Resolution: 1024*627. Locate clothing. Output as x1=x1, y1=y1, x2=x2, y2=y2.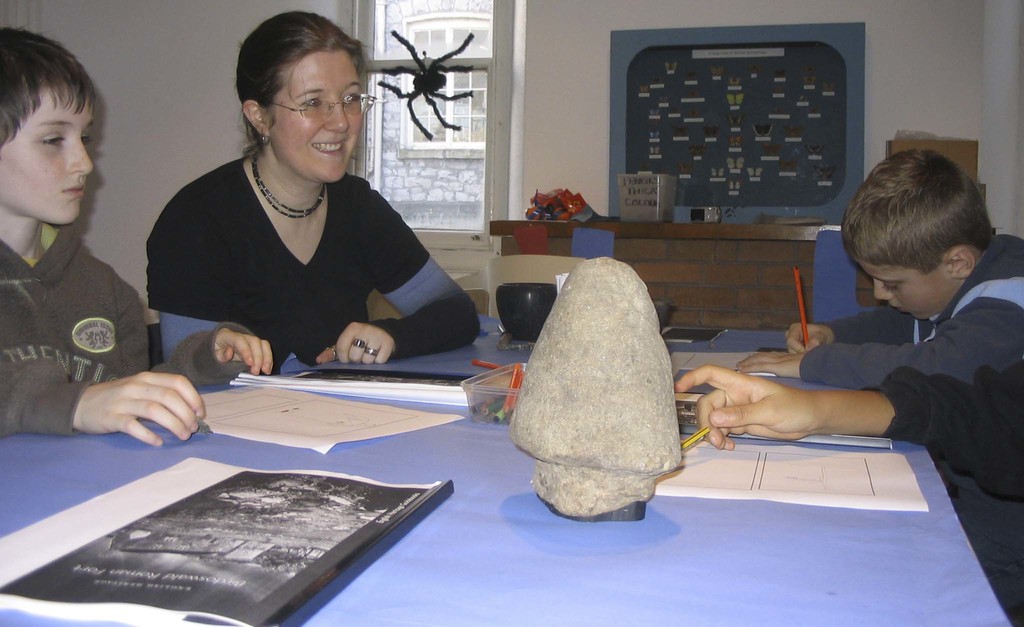
x1=874, y1=358, x2=1023, y2=501.
